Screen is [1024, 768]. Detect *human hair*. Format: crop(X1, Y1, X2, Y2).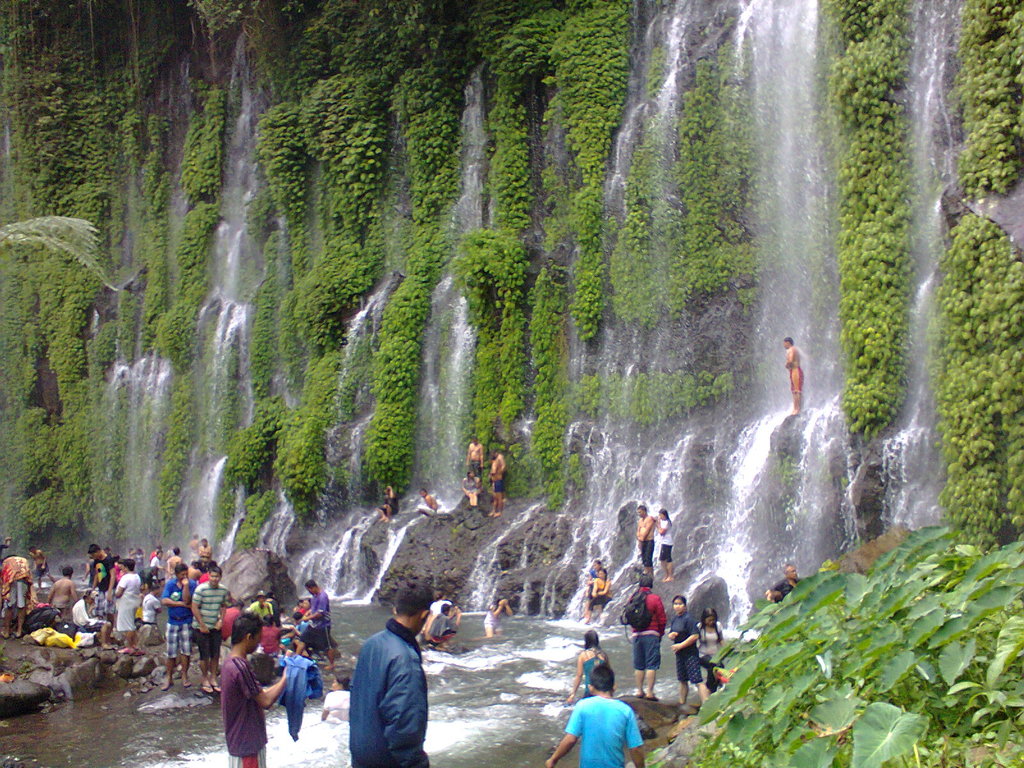
crop(233, 607, 263, 643).
